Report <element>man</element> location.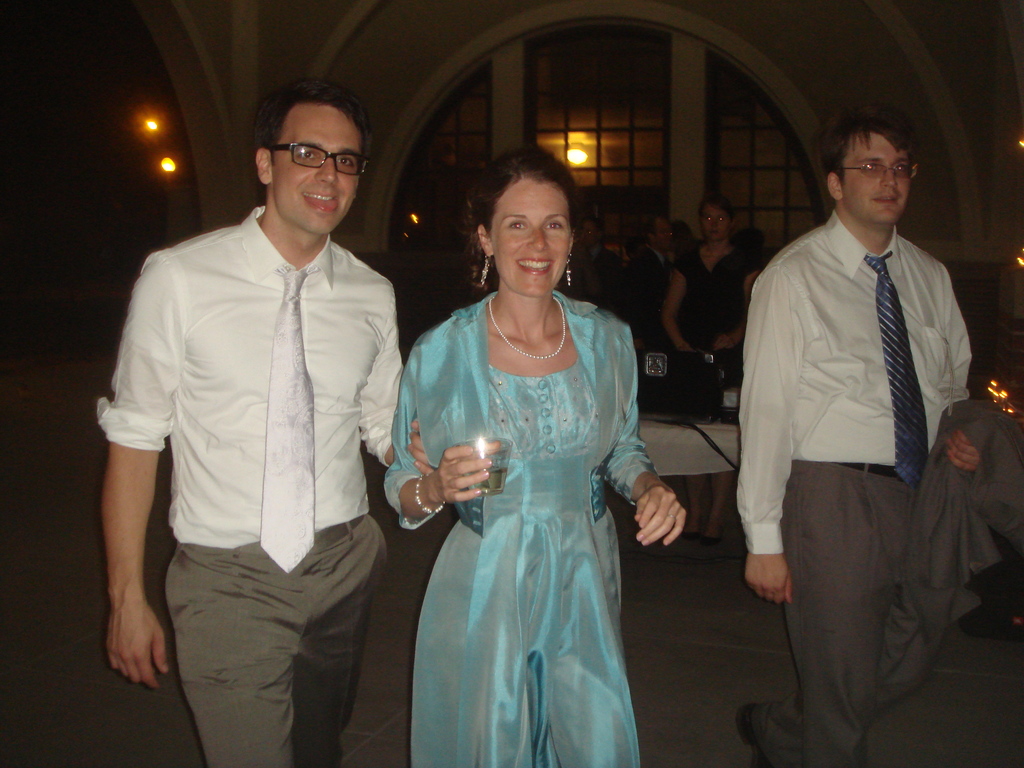
Report: (x1=99, y1=81, x2=431, y2=767).
